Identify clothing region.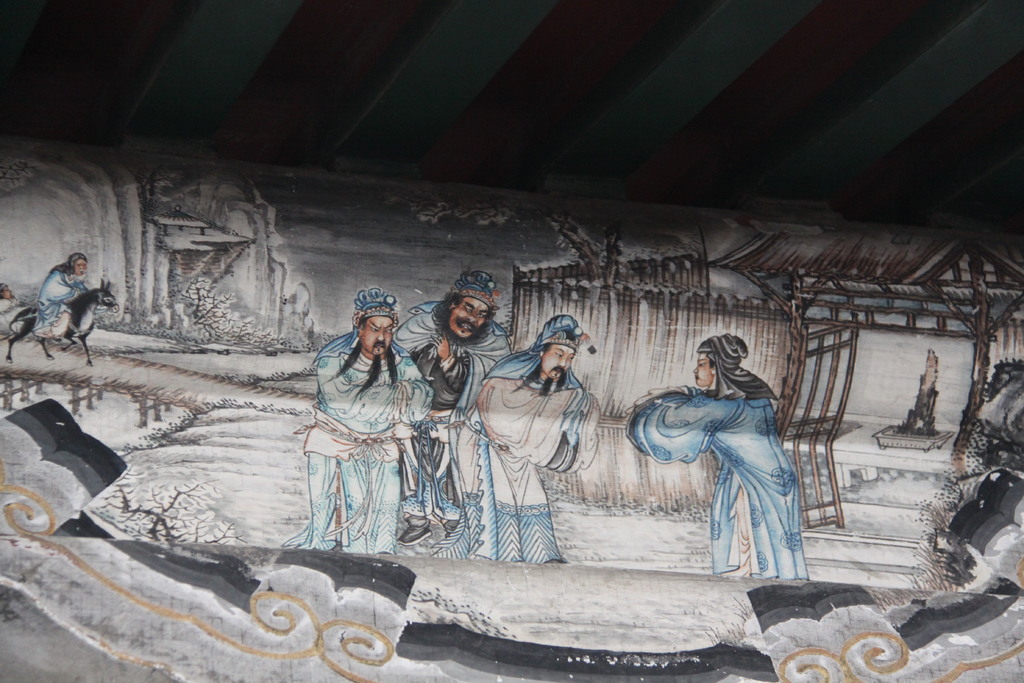
Region: (291,308,426,557).
